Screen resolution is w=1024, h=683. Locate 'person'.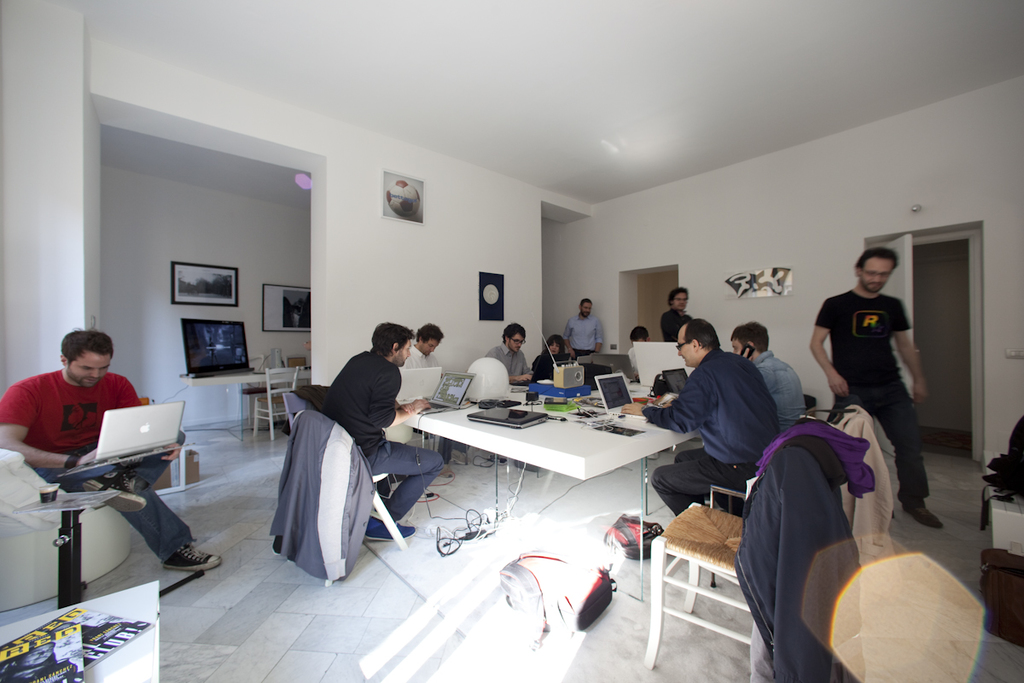
[left=480, top=330, right=543, bottom=397].
